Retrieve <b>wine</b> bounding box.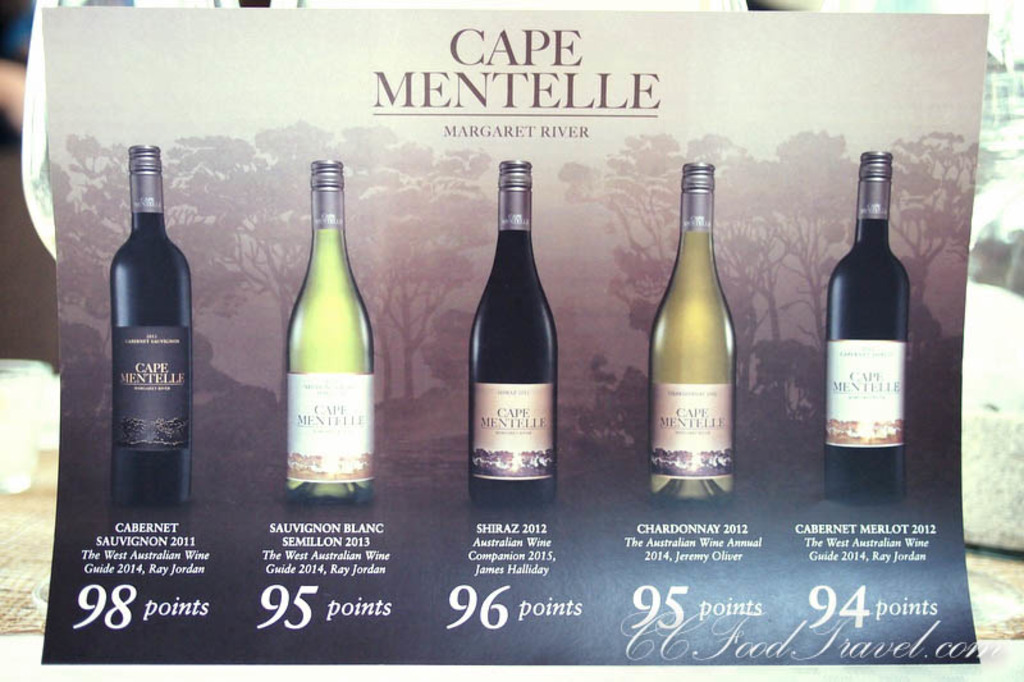
Bounding box: <bbox>827, 150, 905, 508</bbox>.
